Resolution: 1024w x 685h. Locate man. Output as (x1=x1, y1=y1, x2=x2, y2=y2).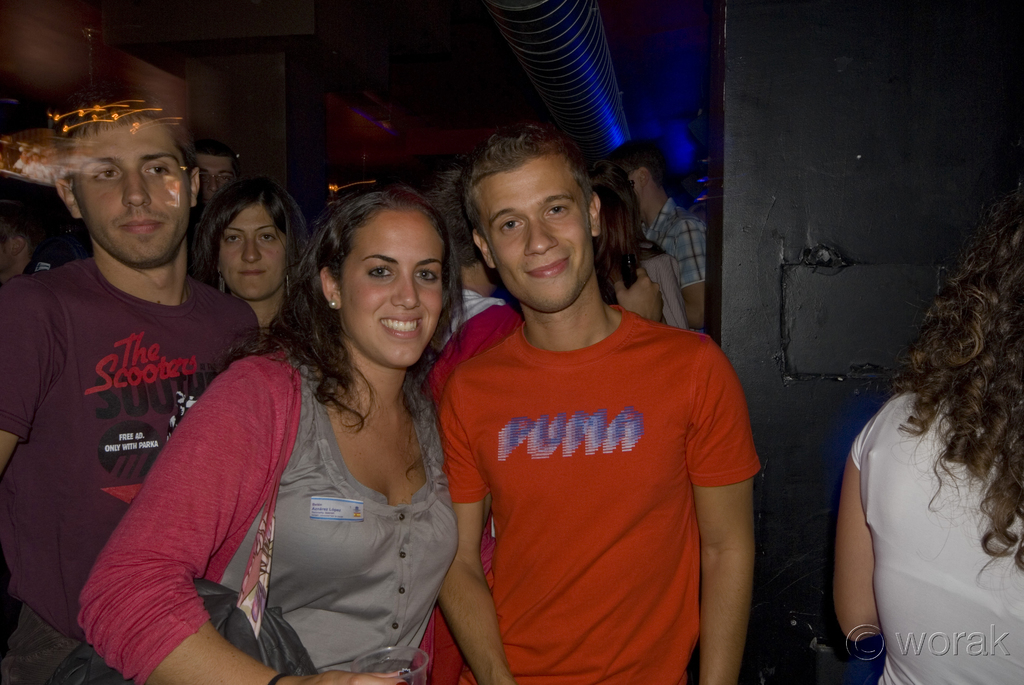
(x1=11, y1=86, x2=266, y2=684).
